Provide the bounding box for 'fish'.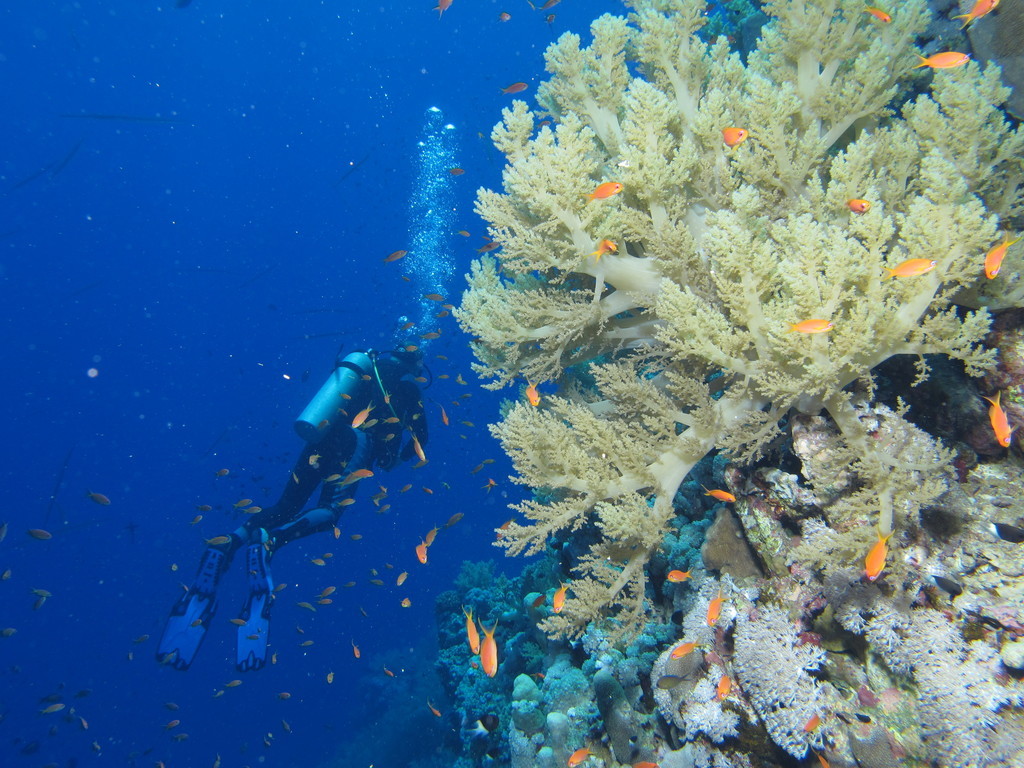
857,7,891,24.
